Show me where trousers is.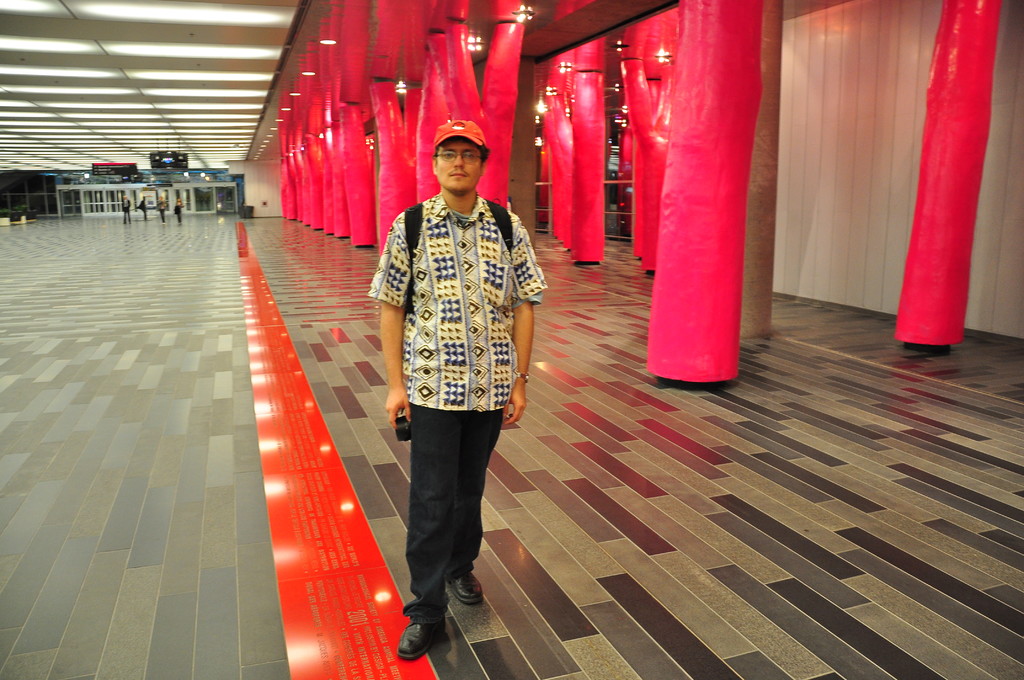
trousers is at region(390, 398, 506, 618).
